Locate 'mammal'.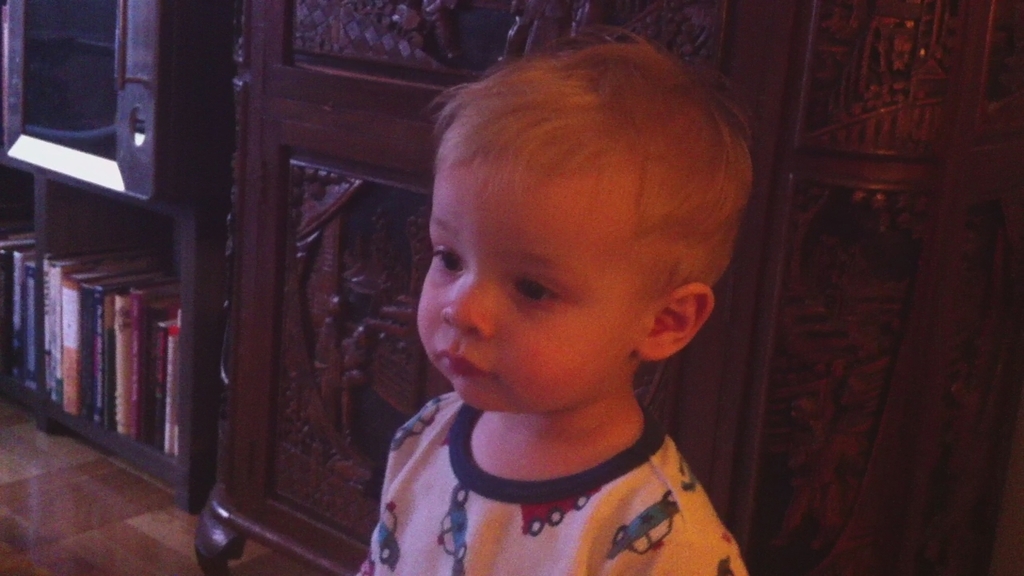
Bounding box: <box>342,54,821,572</box>.
